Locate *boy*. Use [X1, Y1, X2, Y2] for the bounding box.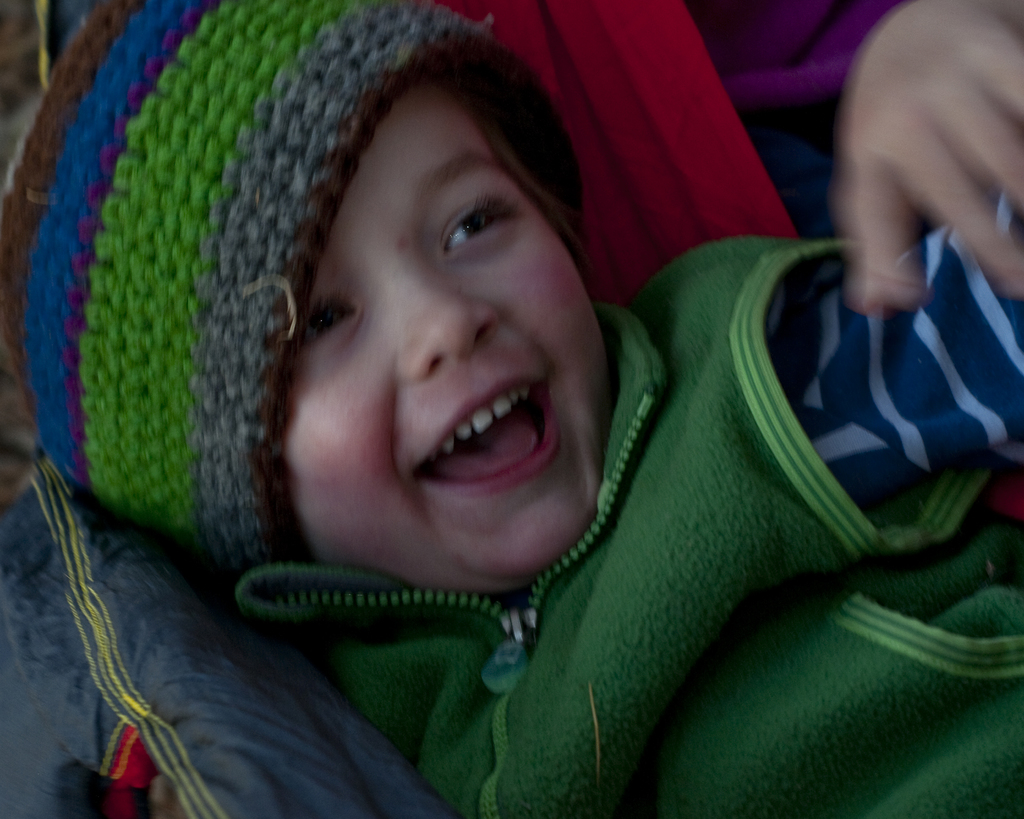
[24, 10, 899, 800].
